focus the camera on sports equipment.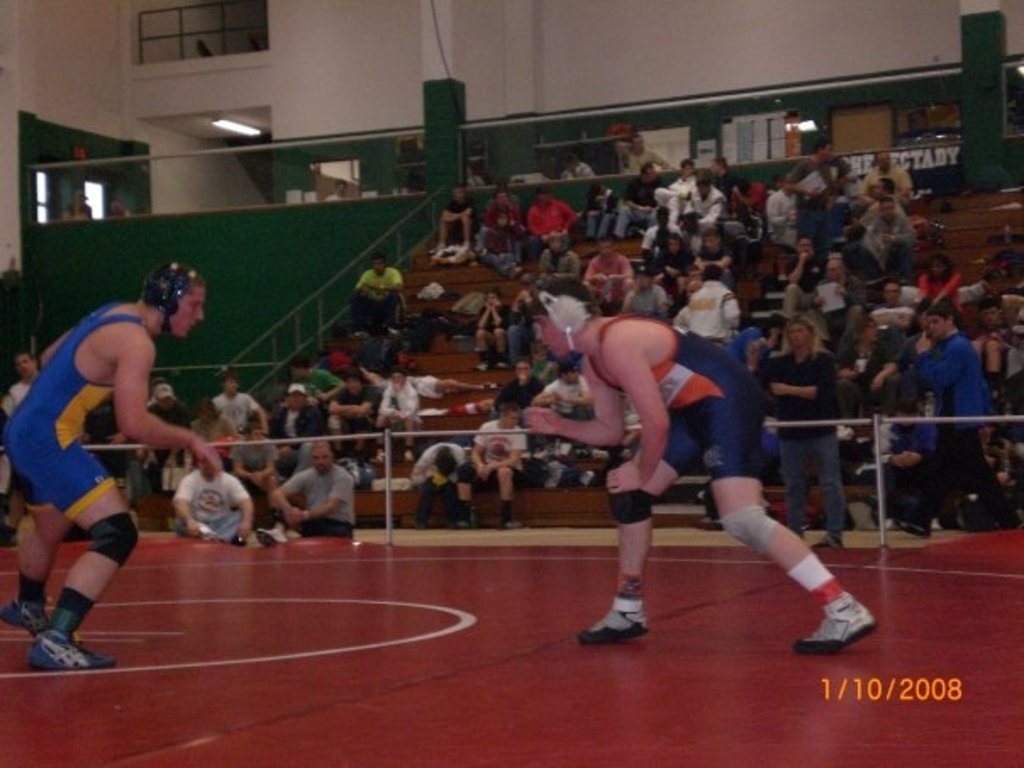
Focus region: (722,507,782,554).
